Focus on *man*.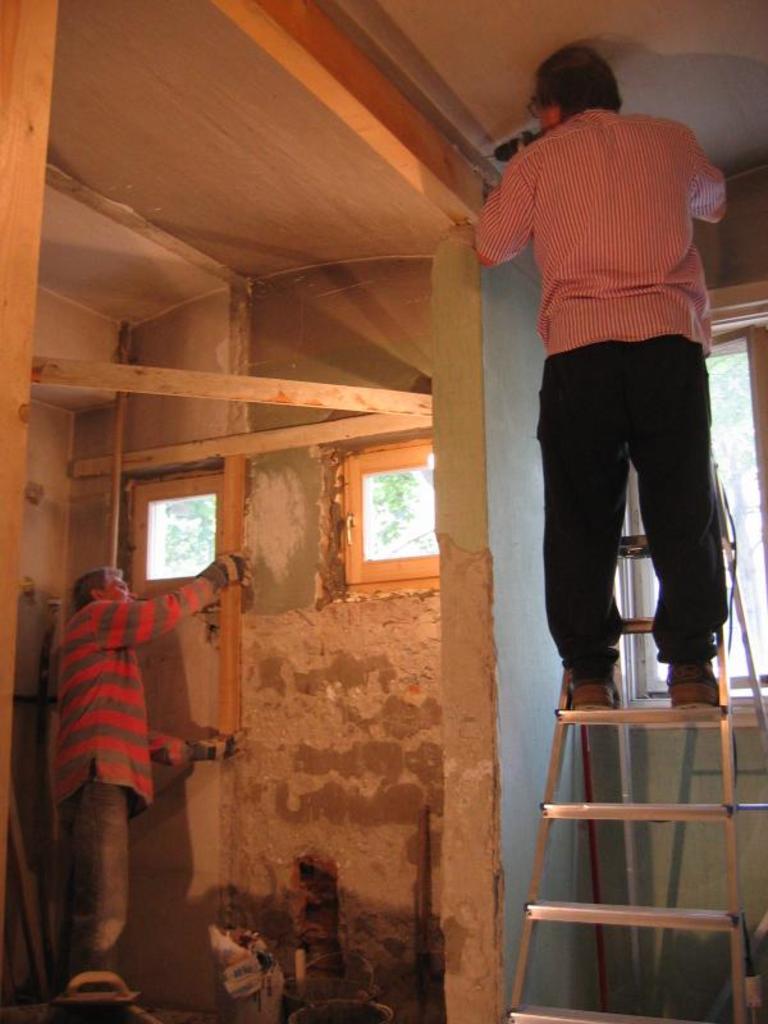
Focused at [left=45, top=552, right=247, bottom=969].
